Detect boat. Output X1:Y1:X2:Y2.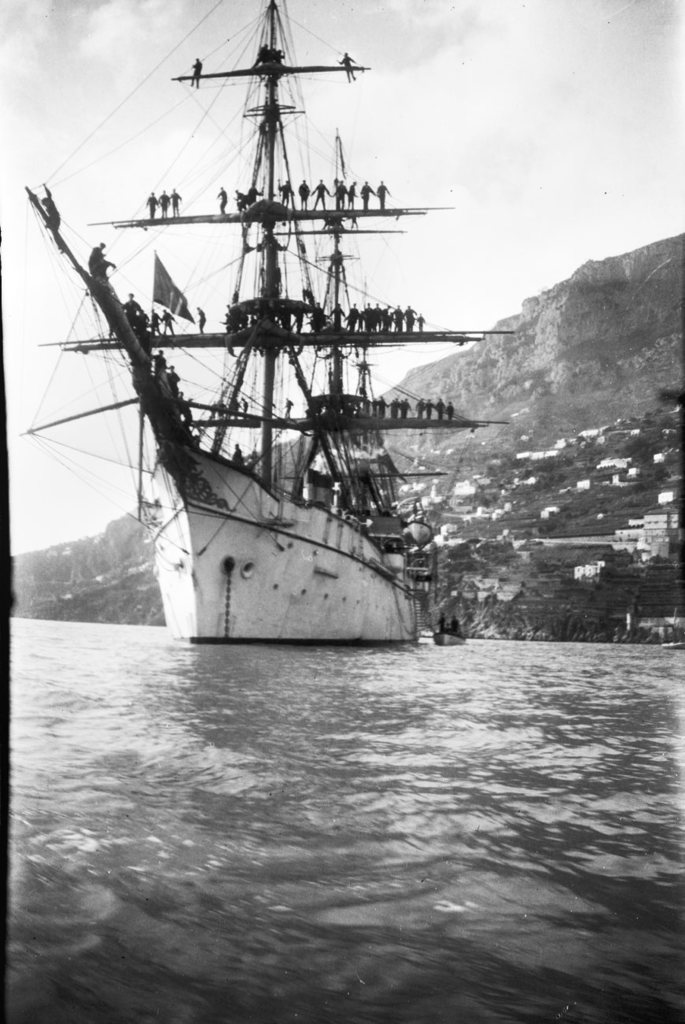
19:1:527:703.
